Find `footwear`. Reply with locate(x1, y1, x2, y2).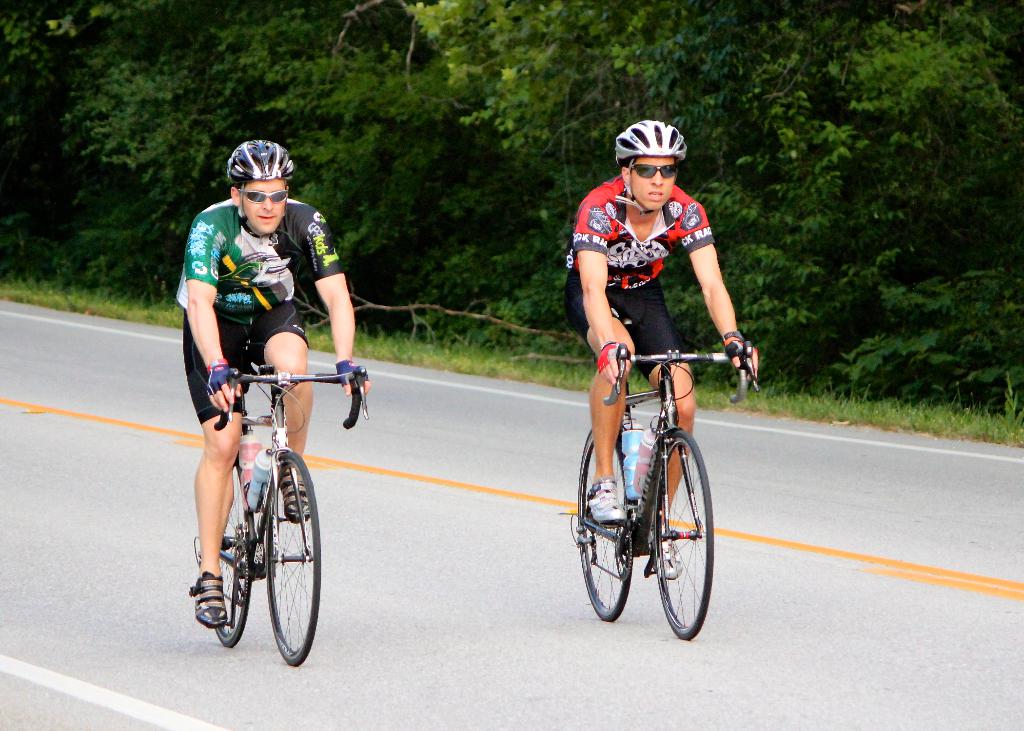
locate(587, 476, 627, 532).
